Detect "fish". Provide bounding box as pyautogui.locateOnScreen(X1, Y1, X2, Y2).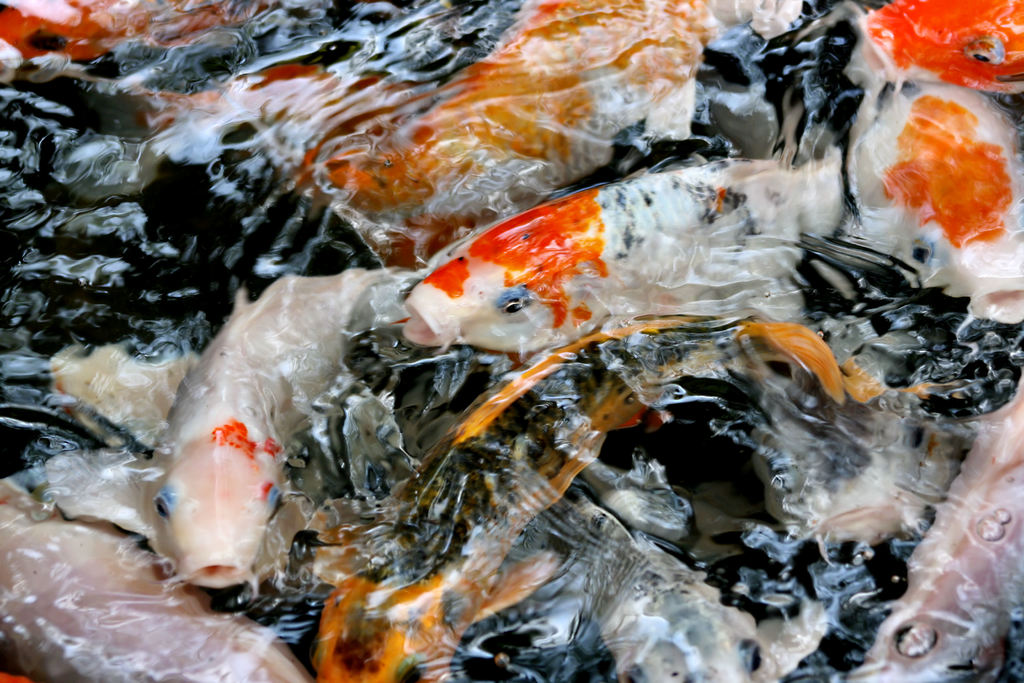
pyautogui.locateOnScreen(323, 0, 712, 214).
